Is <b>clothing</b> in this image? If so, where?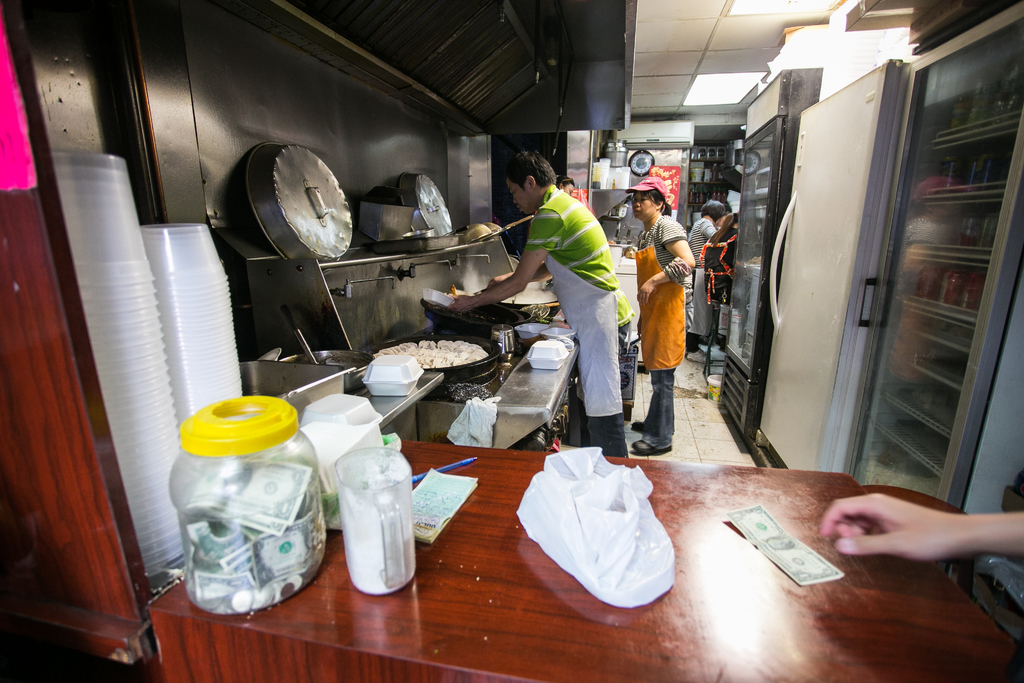
Yes, at 636,214,696,452.
